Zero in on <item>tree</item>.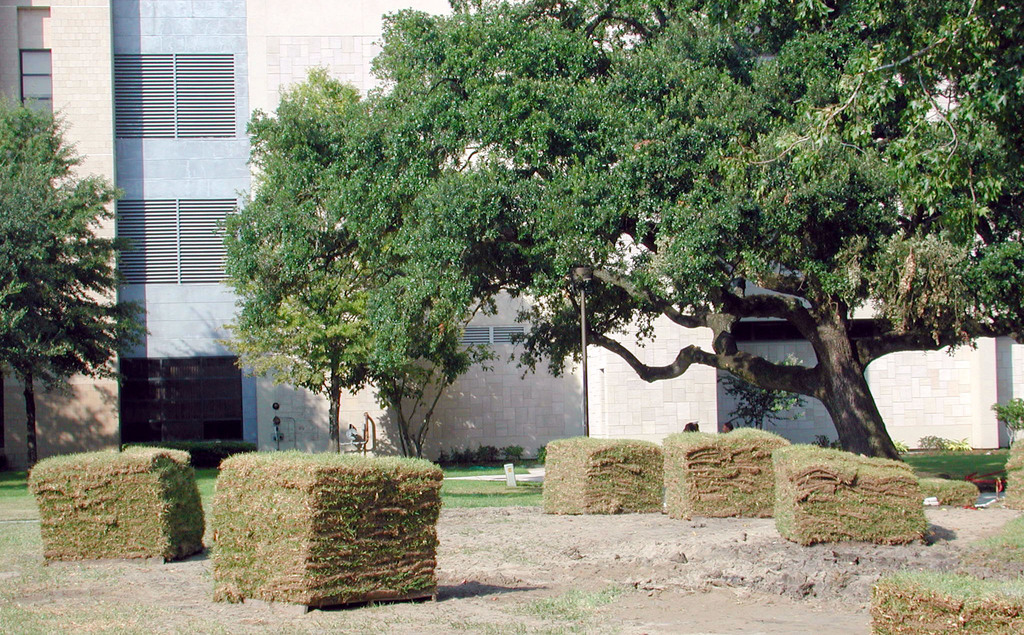
Zeroed in: region(210, 60, 483, 452).
